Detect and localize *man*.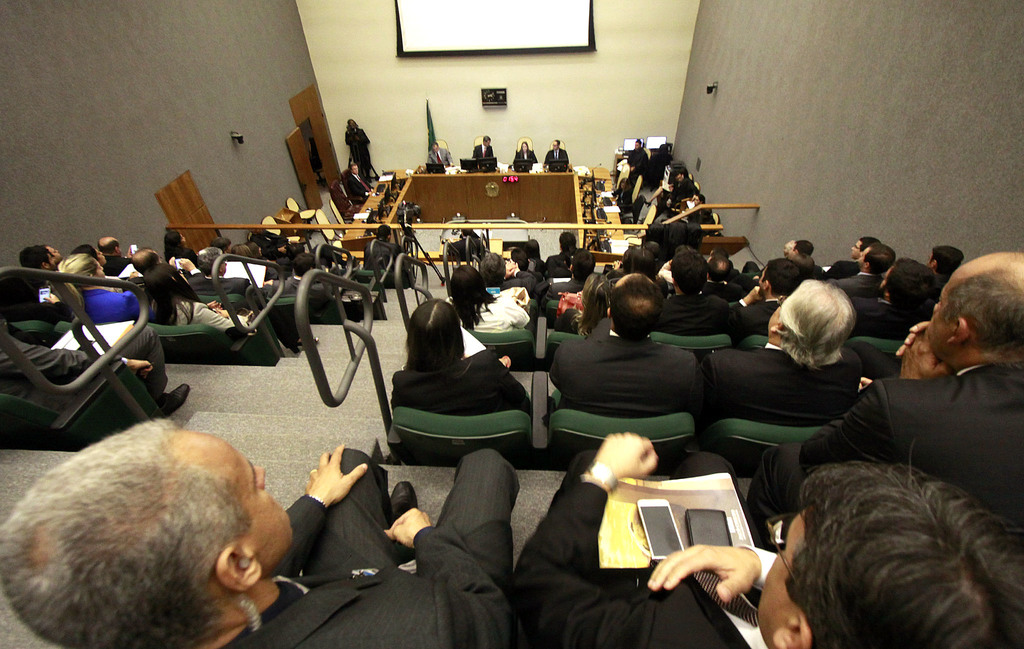
Localized at <box>545,232,577,279</box>.
